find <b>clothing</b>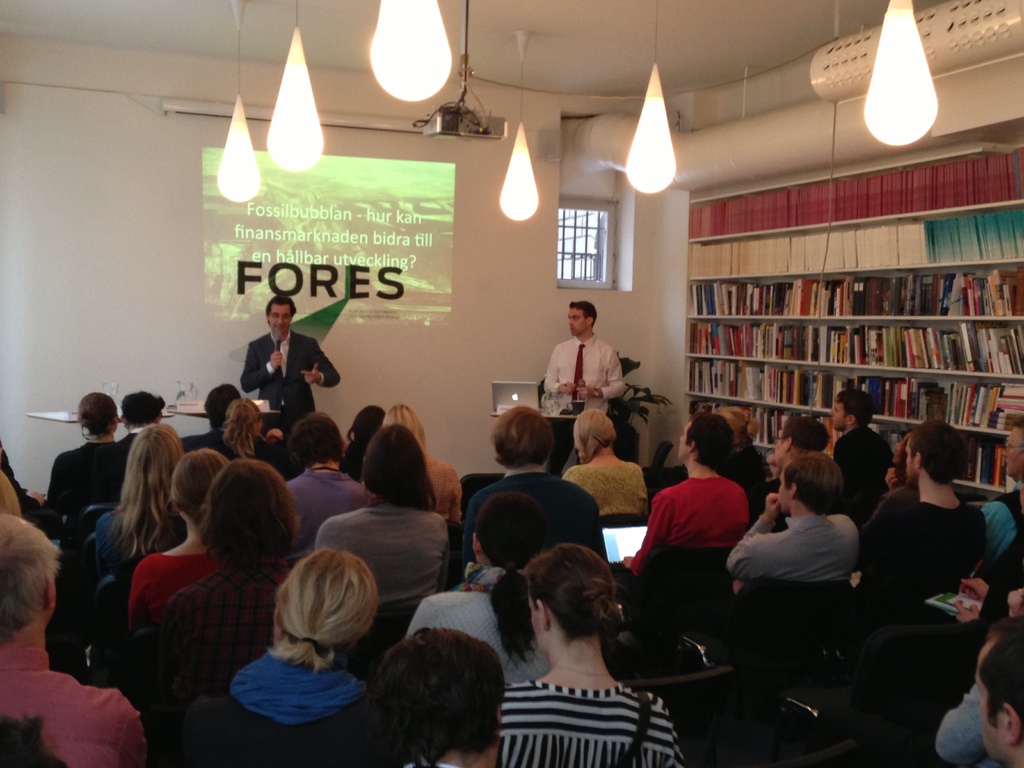
[x1=125, y1=549, x2=231, y2=623]
